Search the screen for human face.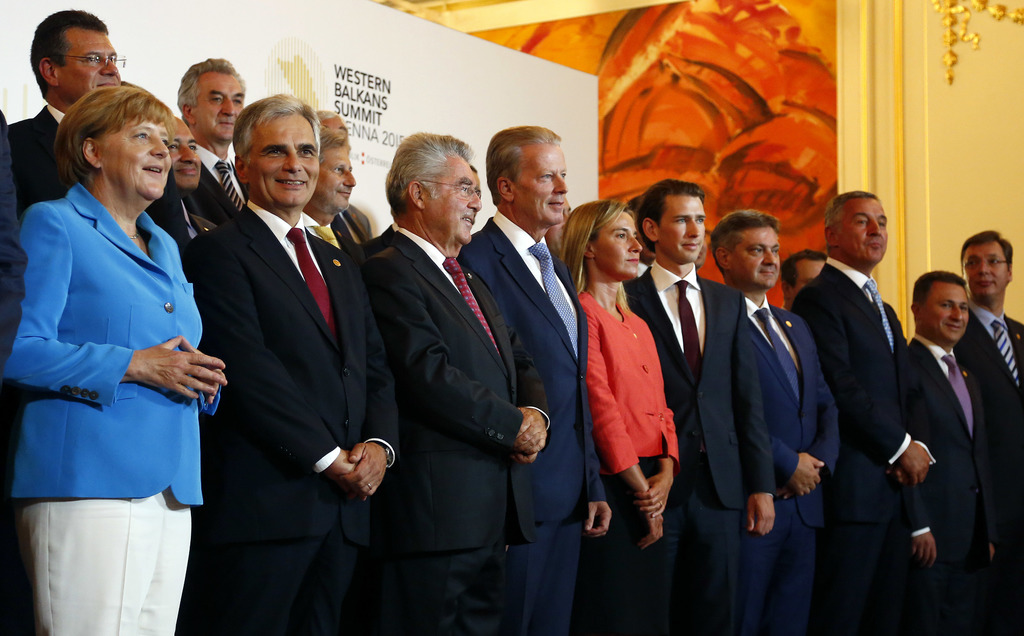
Found at <region>790, 265, 828, 300</region>.
